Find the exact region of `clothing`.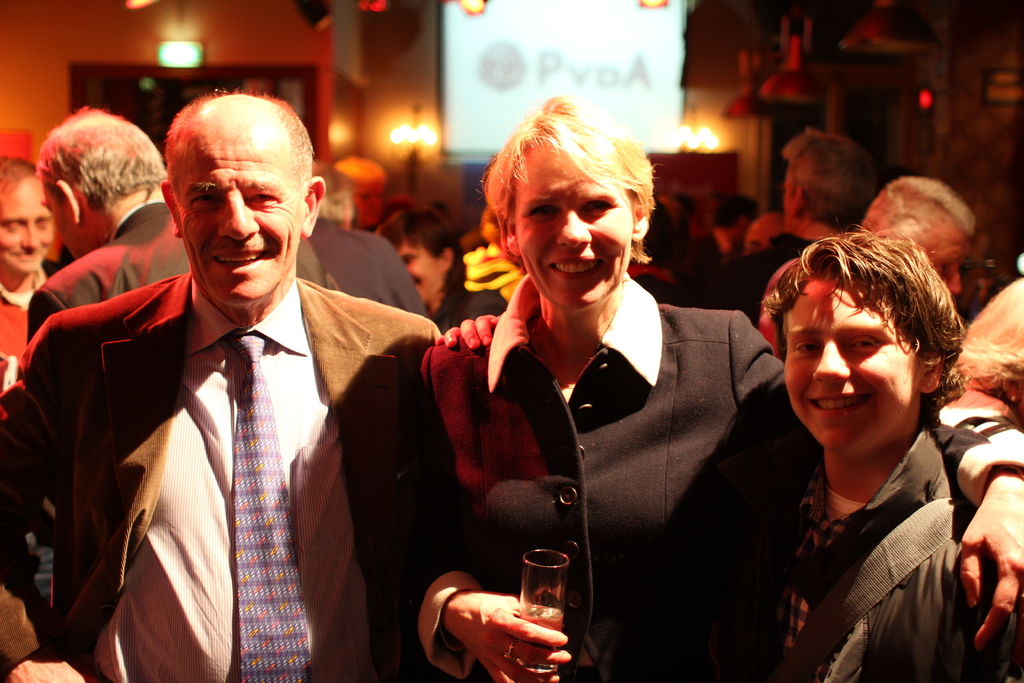
Exact region: 46,234,428,682.
